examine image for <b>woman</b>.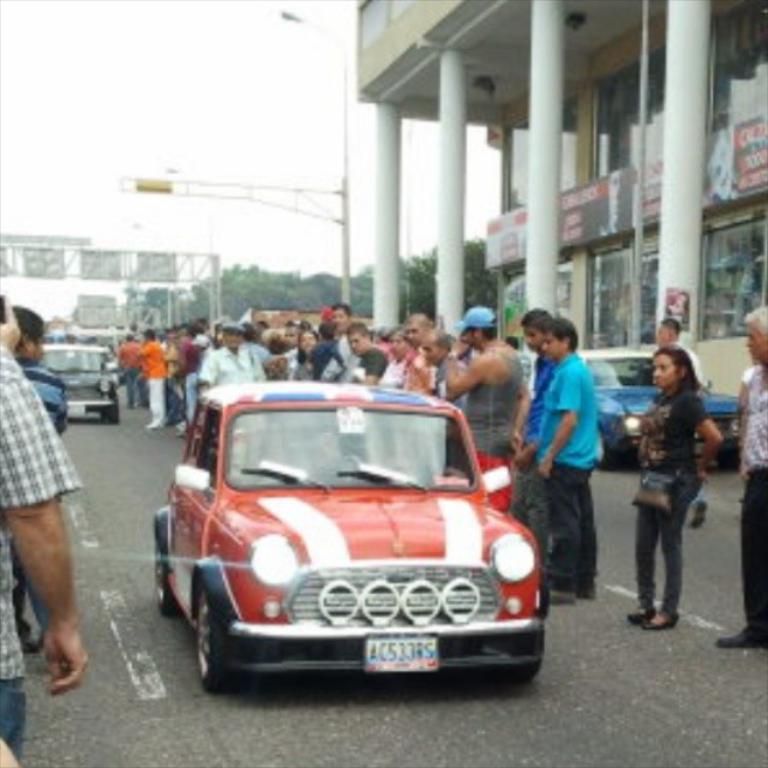
Examination result: box=[378, 328, 412, 388].
